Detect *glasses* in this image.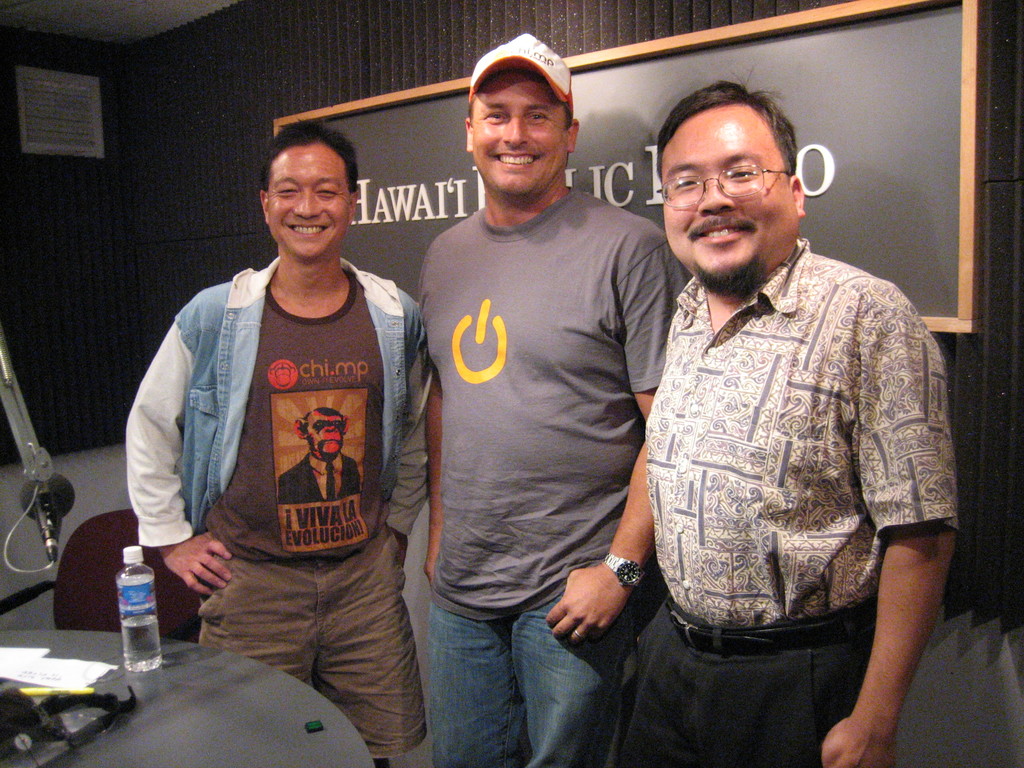
Detection: [left=656, top=161, right=793, bottom=211].
